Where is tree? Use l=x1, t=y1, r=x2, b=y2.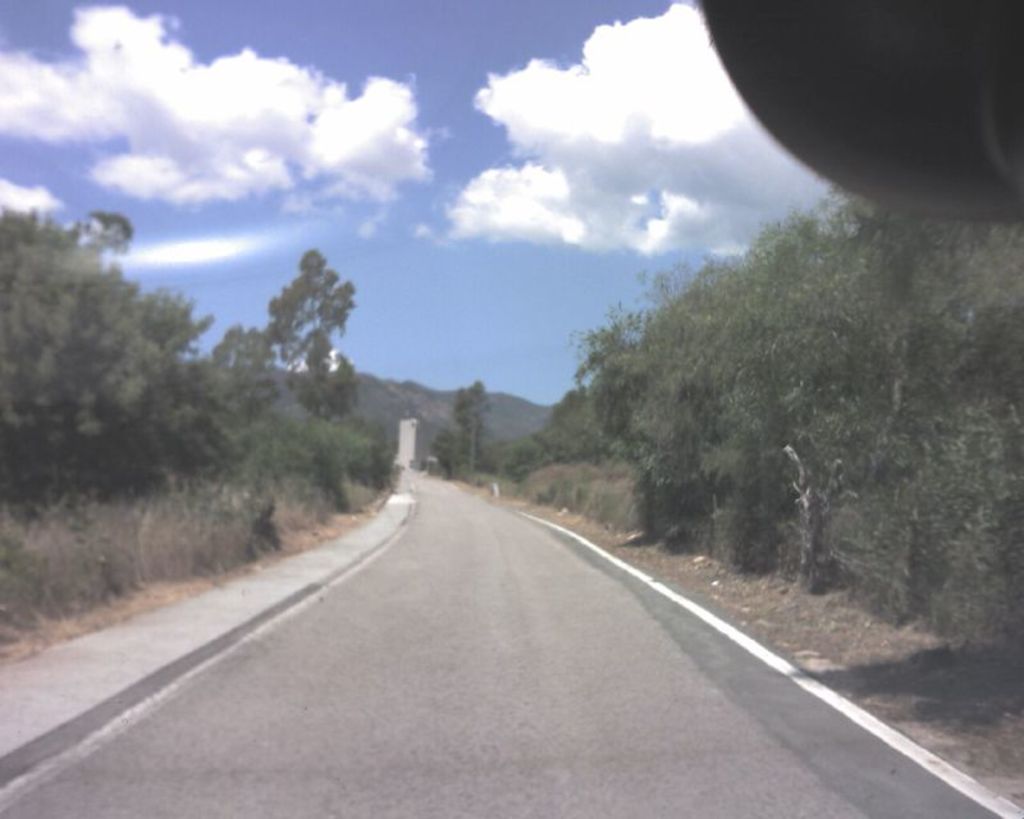
l=398, t=378, r=541, b=481.
